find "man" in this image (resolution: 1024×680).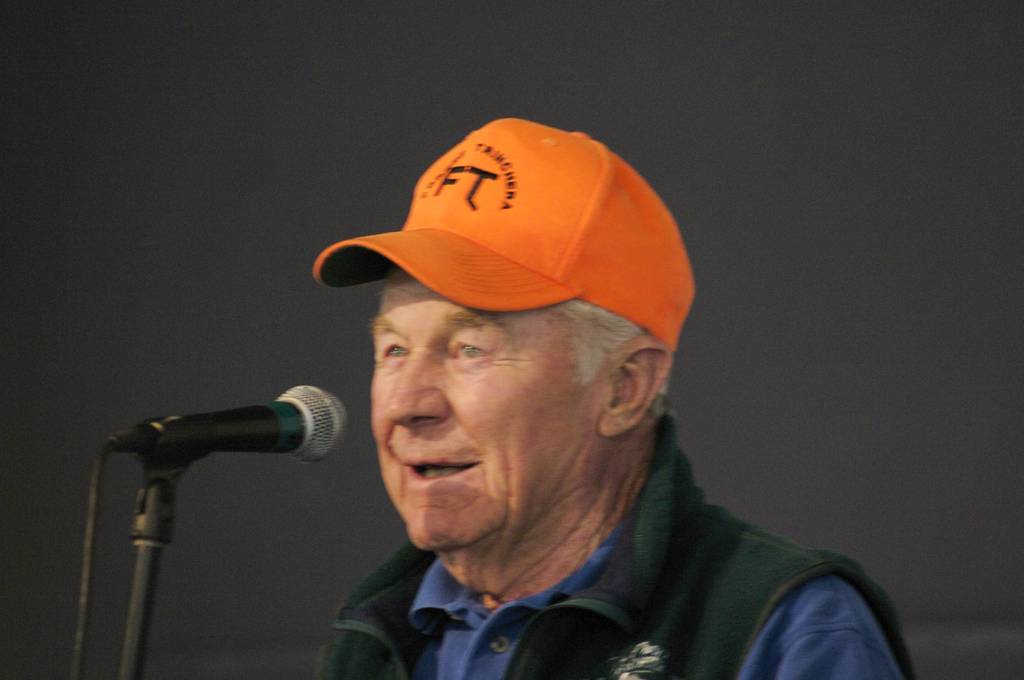
[278, 143, 907, 679].
